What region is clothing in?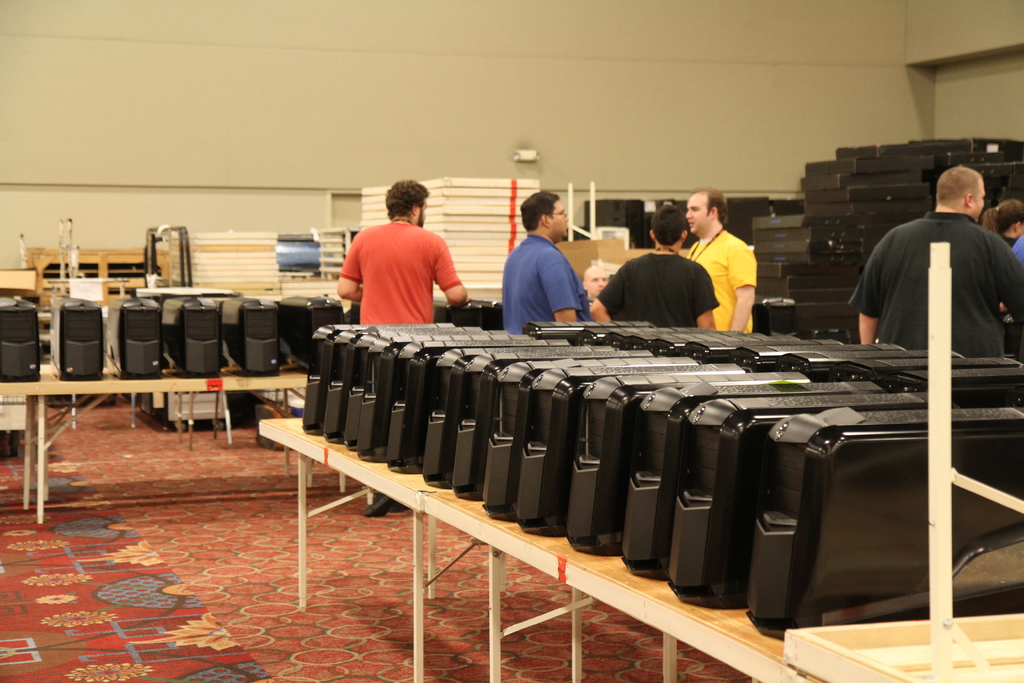
[x1=336, y1=209, x2=472, y2=334].
